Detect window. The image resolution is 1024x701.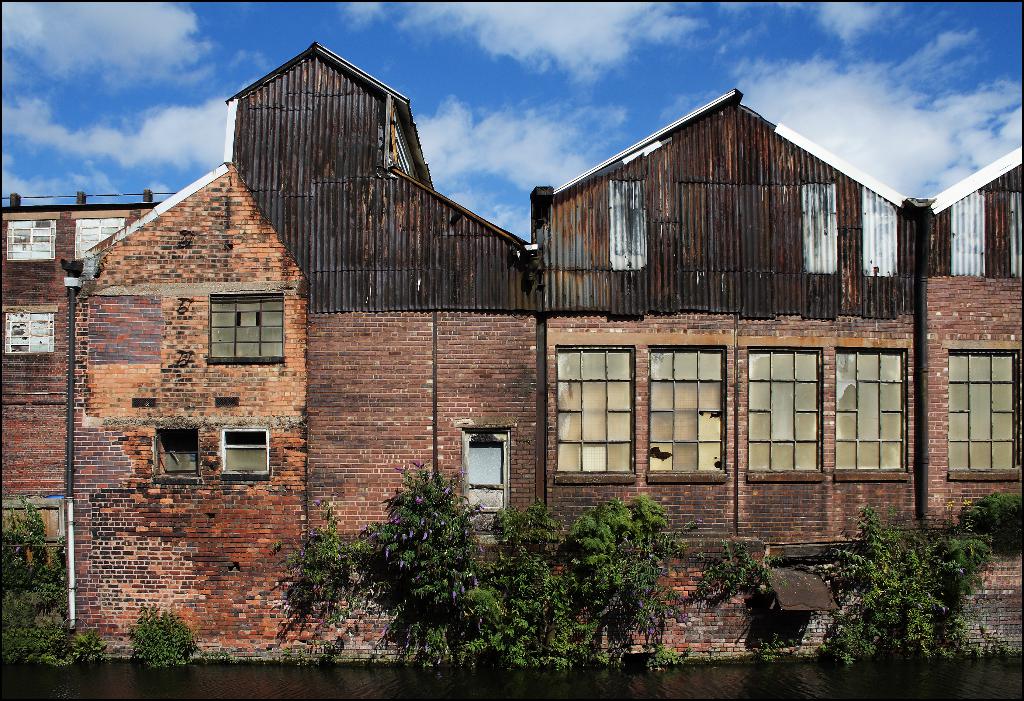
<region>745, 348, 825, 481</region>.
